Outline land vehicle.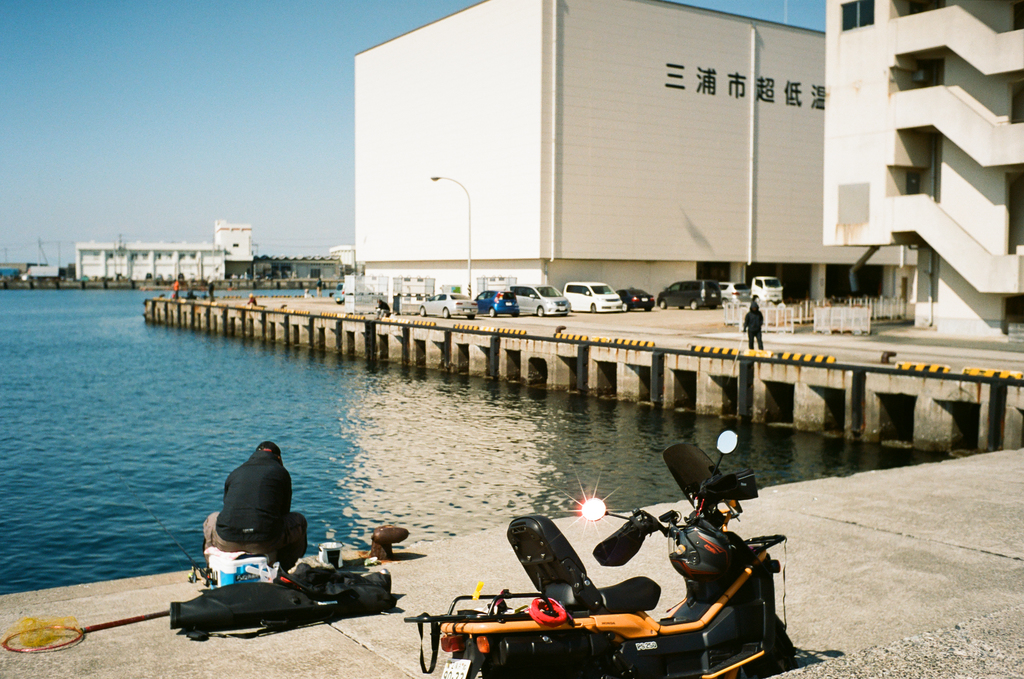
Outline: [x1=419, y1=290, x2=480, y2=320].
